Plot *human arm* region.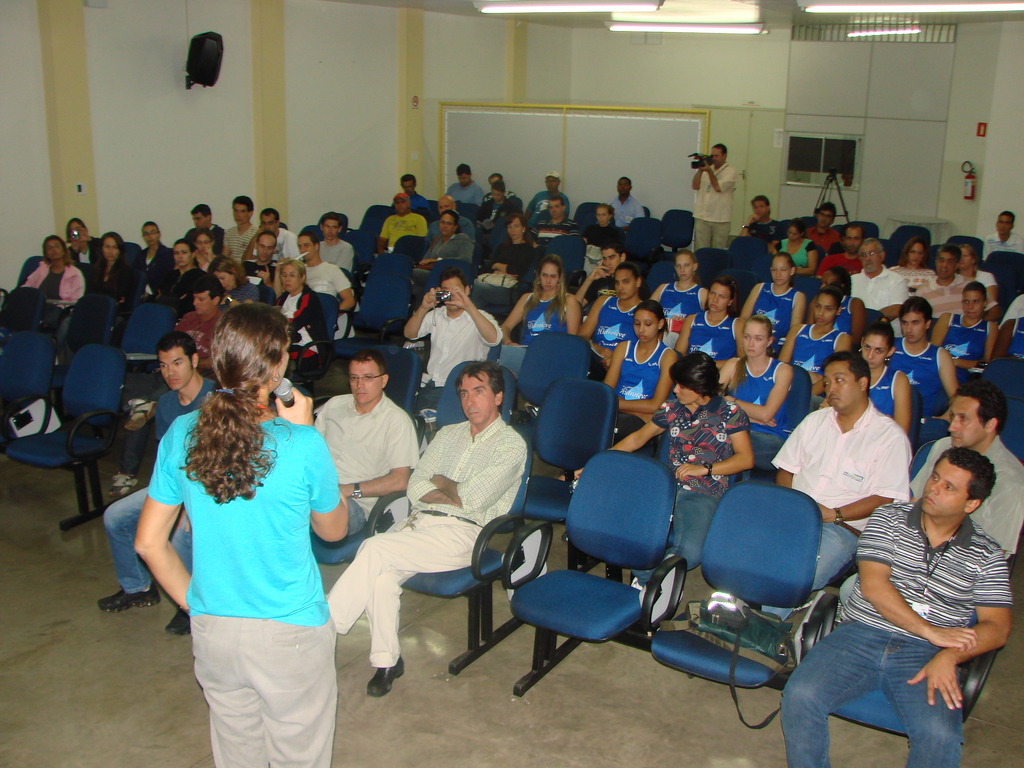
Plotted at select_region(812, 436, 908, 526).
